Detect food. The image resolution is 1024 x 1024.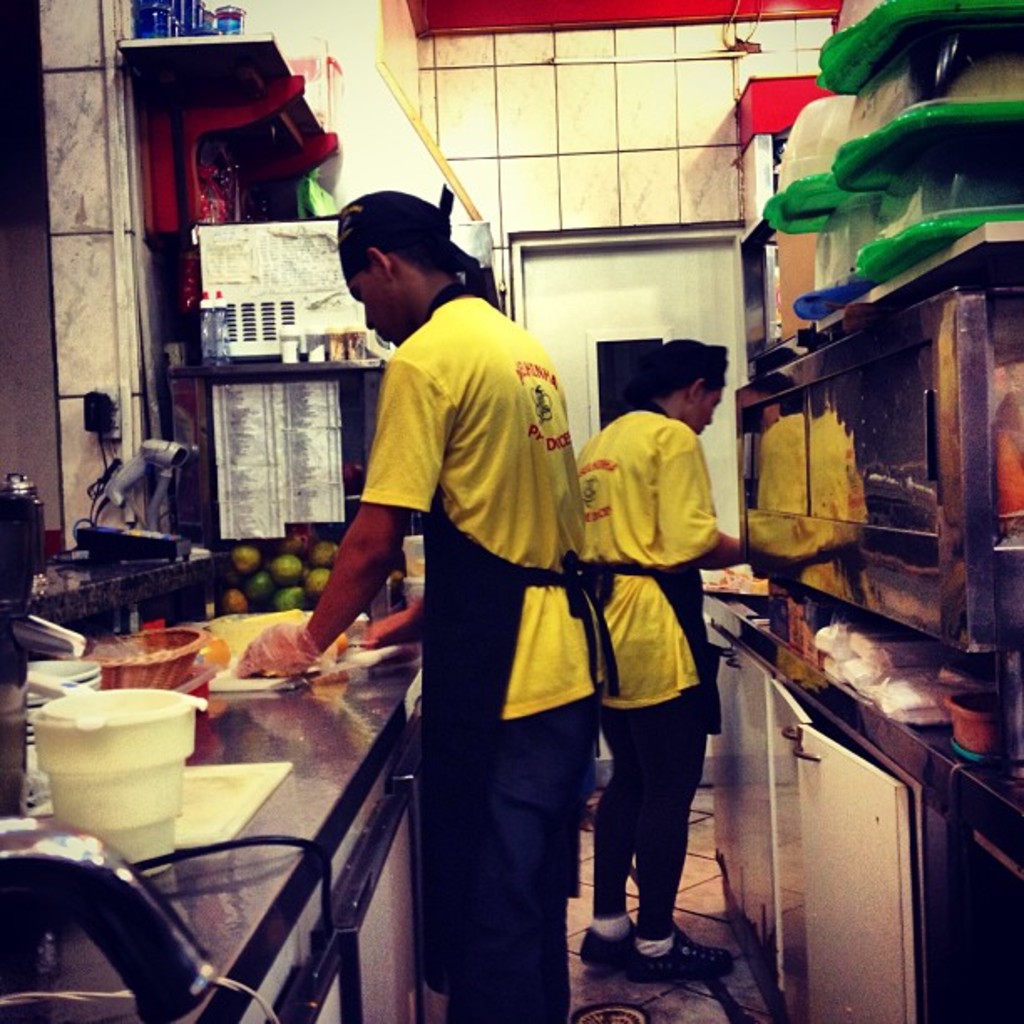
[left=244, top=567, right=273, bottom=612].
